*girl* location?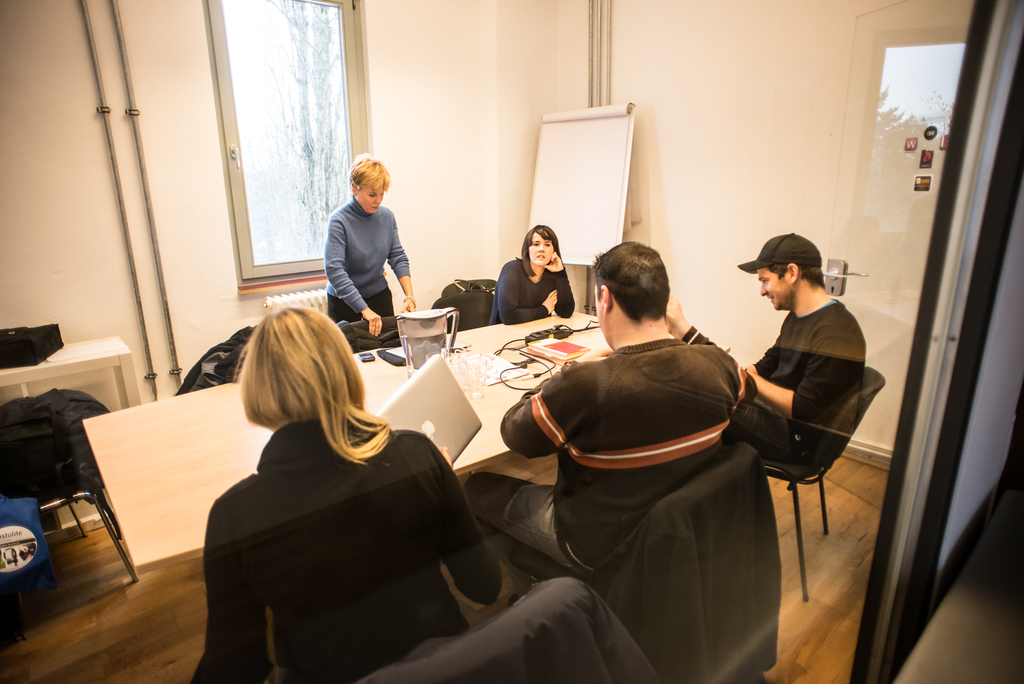
Rect(488, 222, 575, 325)
